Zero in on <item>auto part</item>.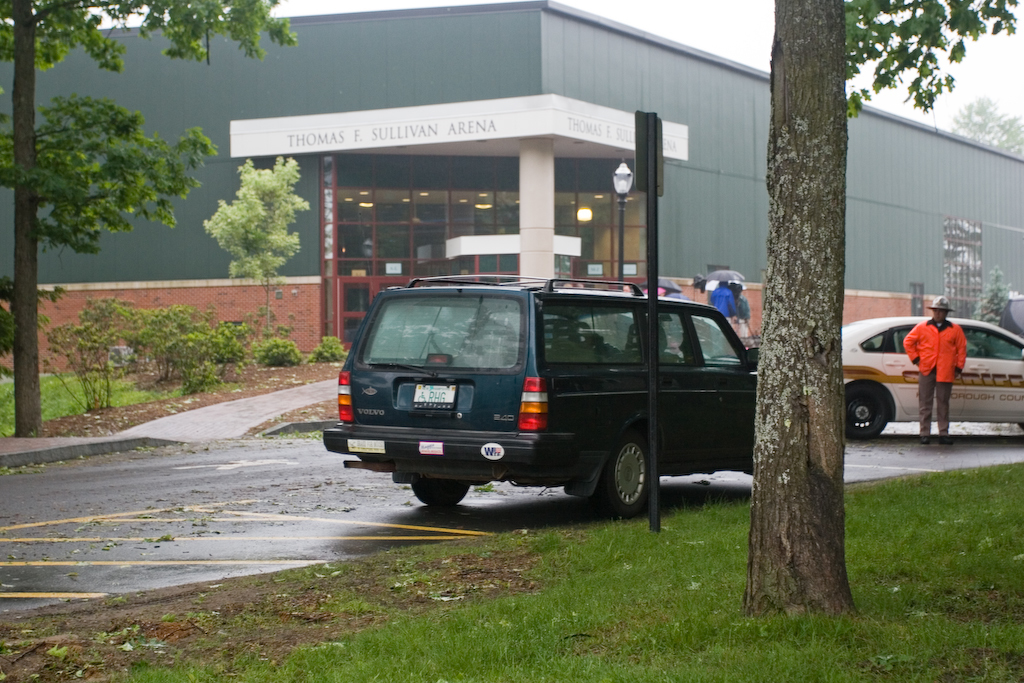
Zeroed in: (597, 422, 658, 517).
